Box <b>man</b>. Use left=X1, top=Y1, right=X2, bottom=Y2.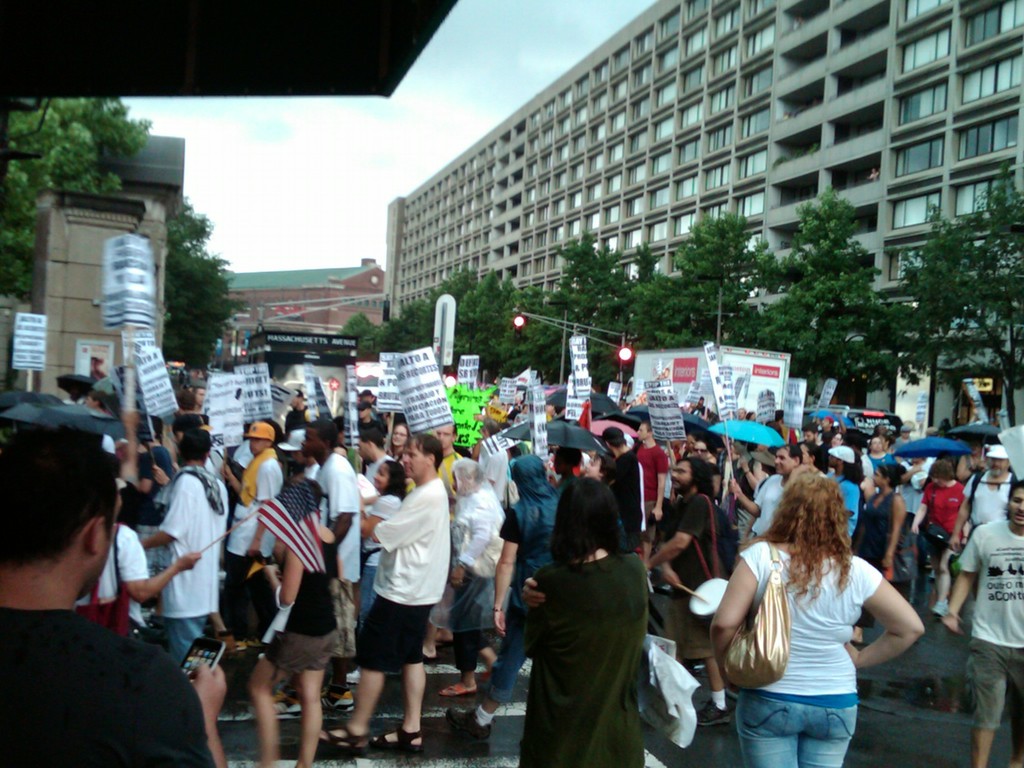
left=303, top=413, right=361, bottom=712.
